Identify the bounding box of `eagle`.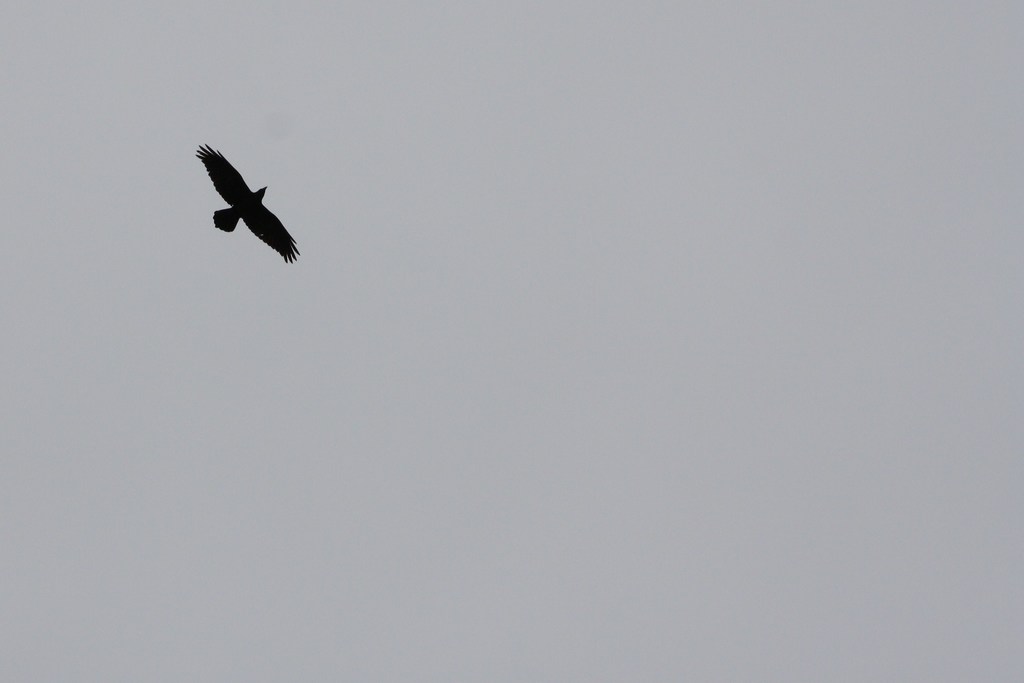
189:142:300:272.
